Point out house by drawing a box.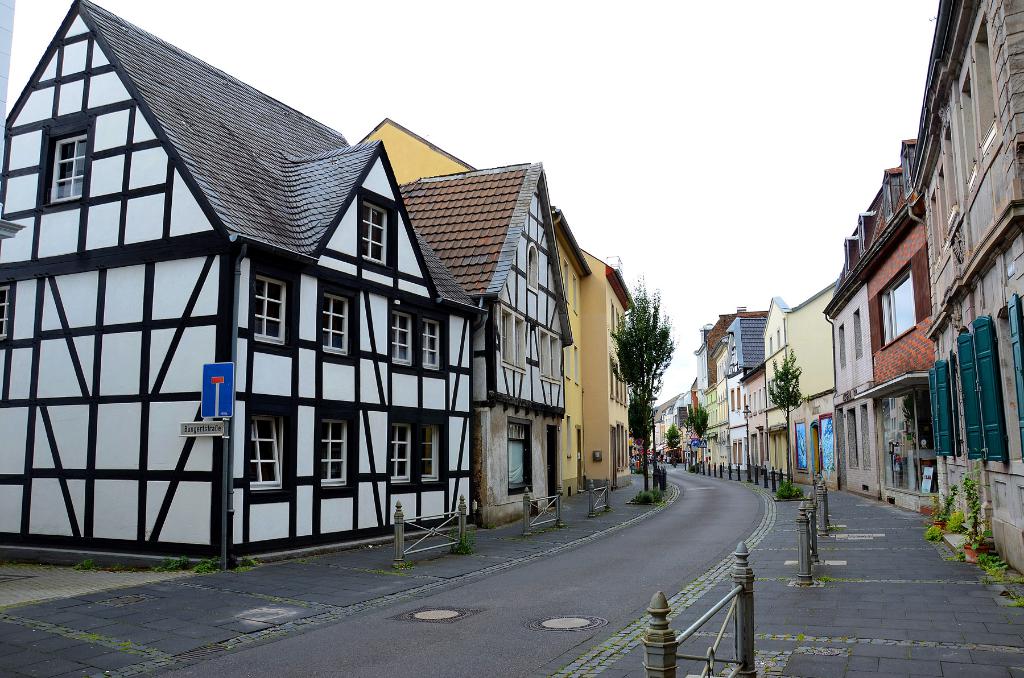
bbox=[834, 243, 881, 497].
